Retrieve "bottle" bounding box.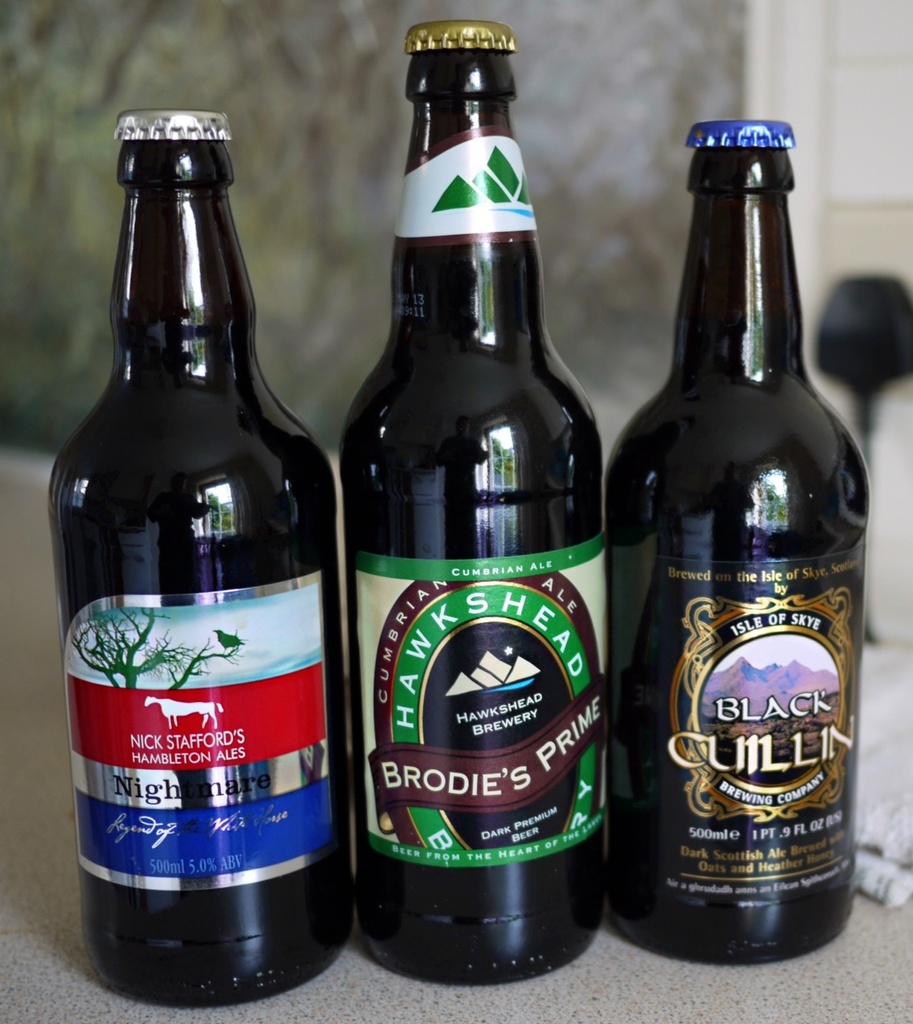
Bounding box: BBox(605, 108, 873, 967).
